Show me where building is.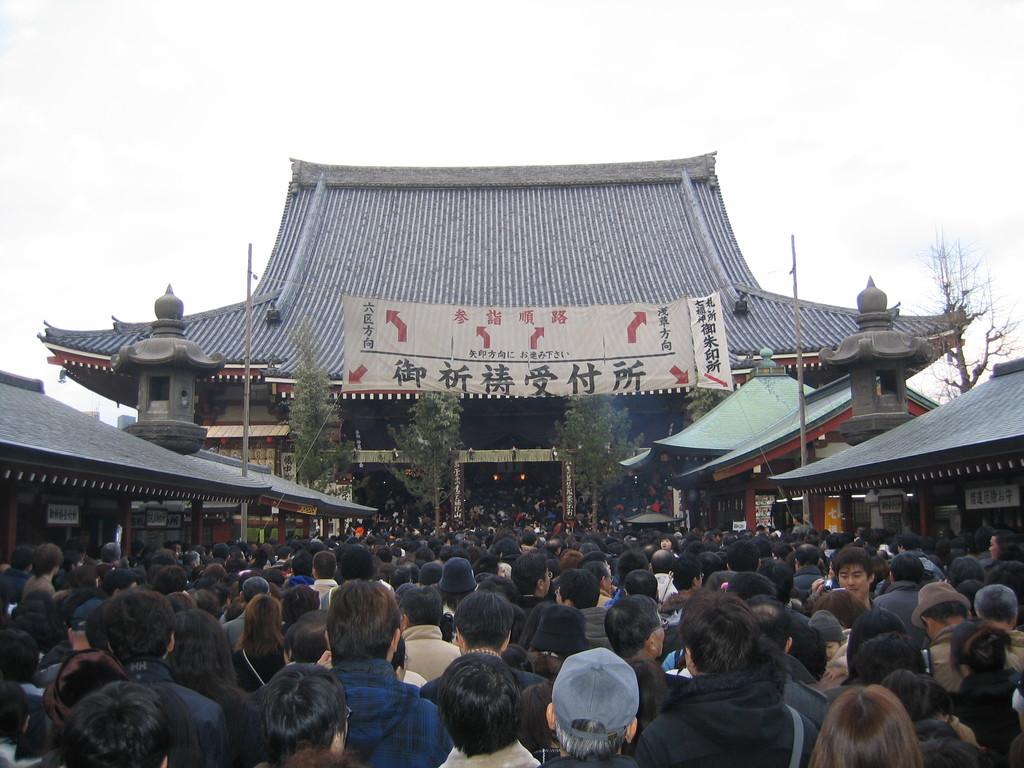
building is at locate(776, 360, 1023, 552).
